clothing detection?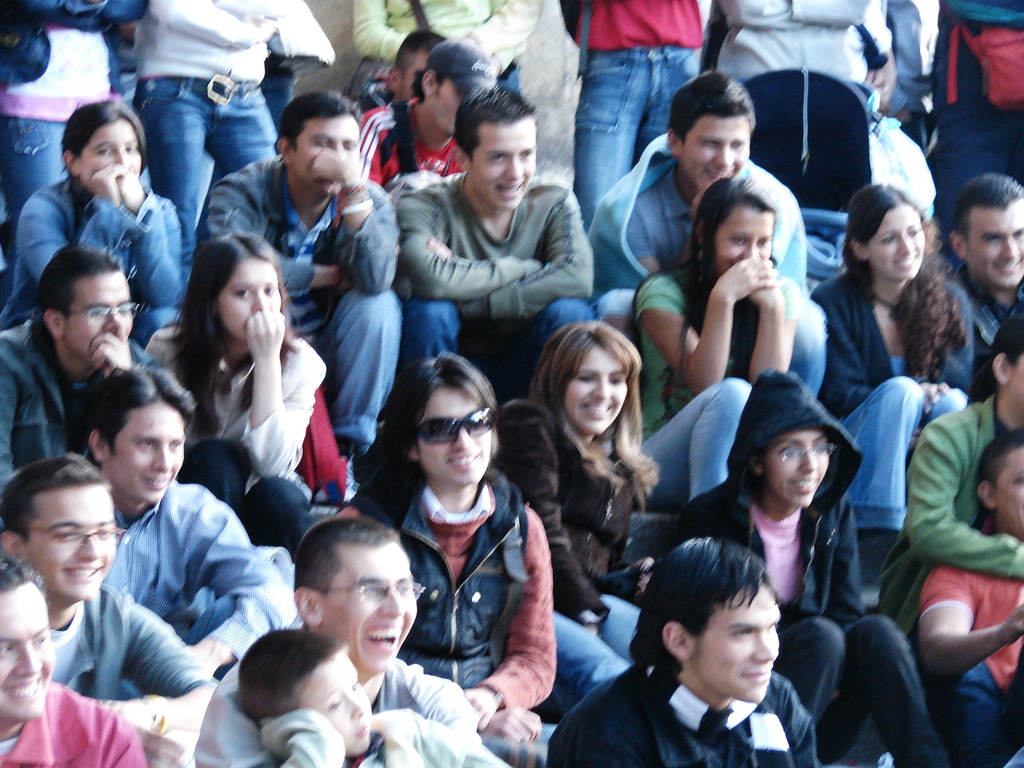
673:367:943:767
